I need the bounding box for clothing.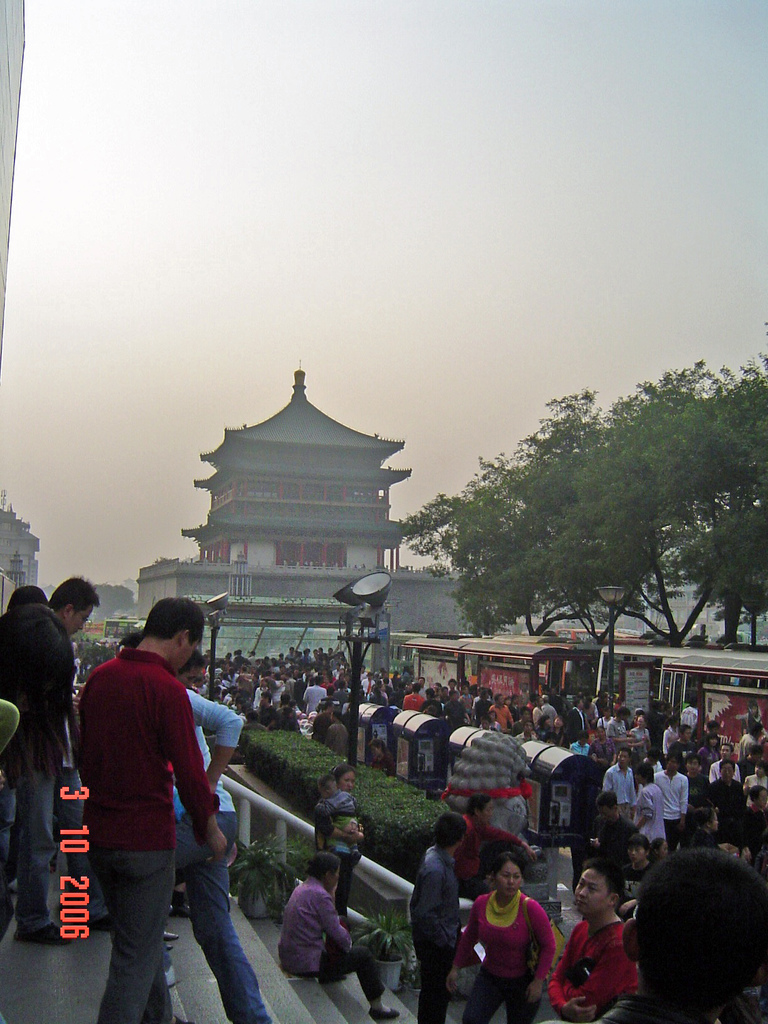
Here it is: {"x1": 468, "y1": 881, "x2": 563, "y2": 1005}.
